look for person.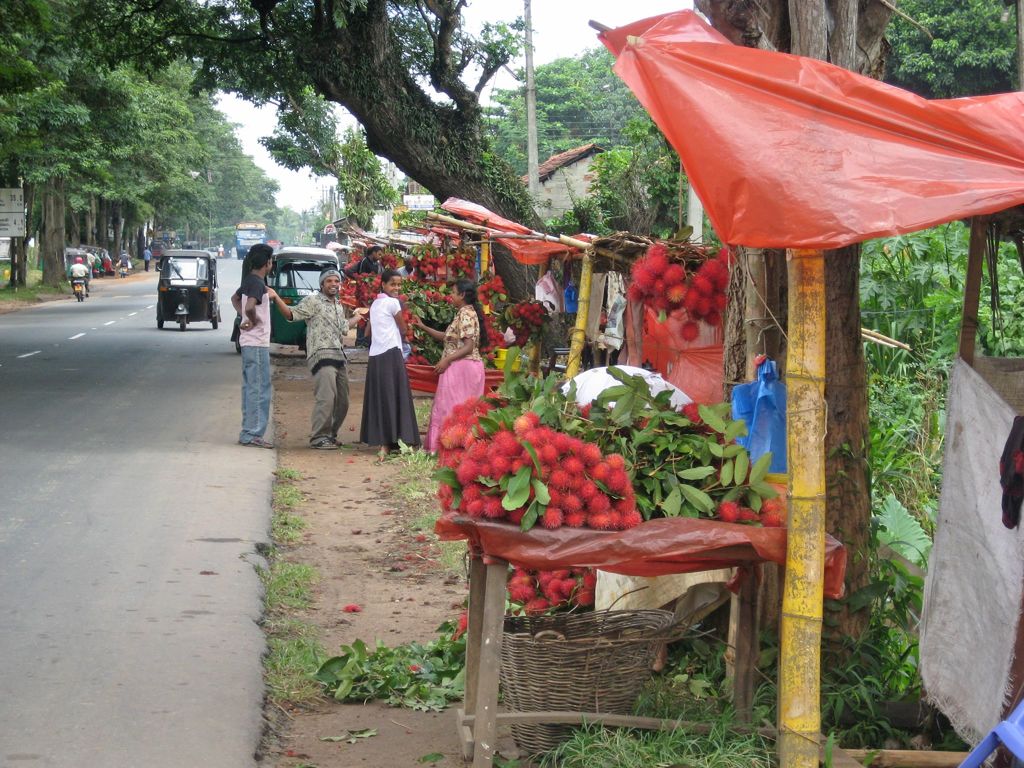
Found: 83/250/93/272.
